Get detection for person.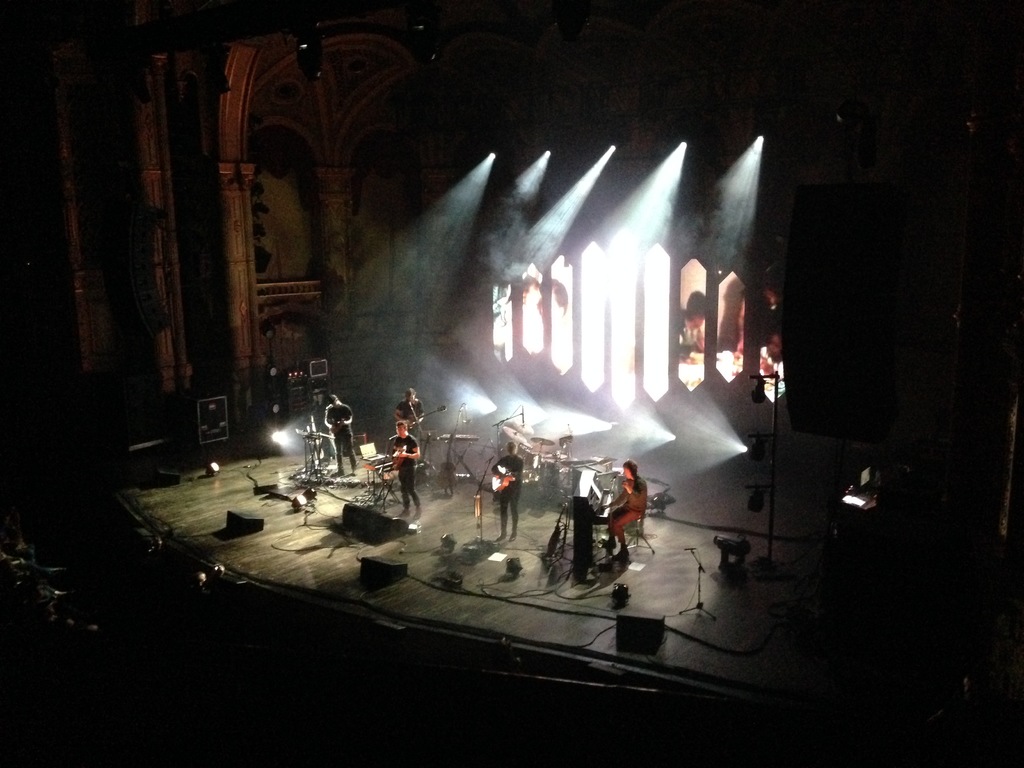
Detection: [left=490, top=439, right=524, bottom=542].
